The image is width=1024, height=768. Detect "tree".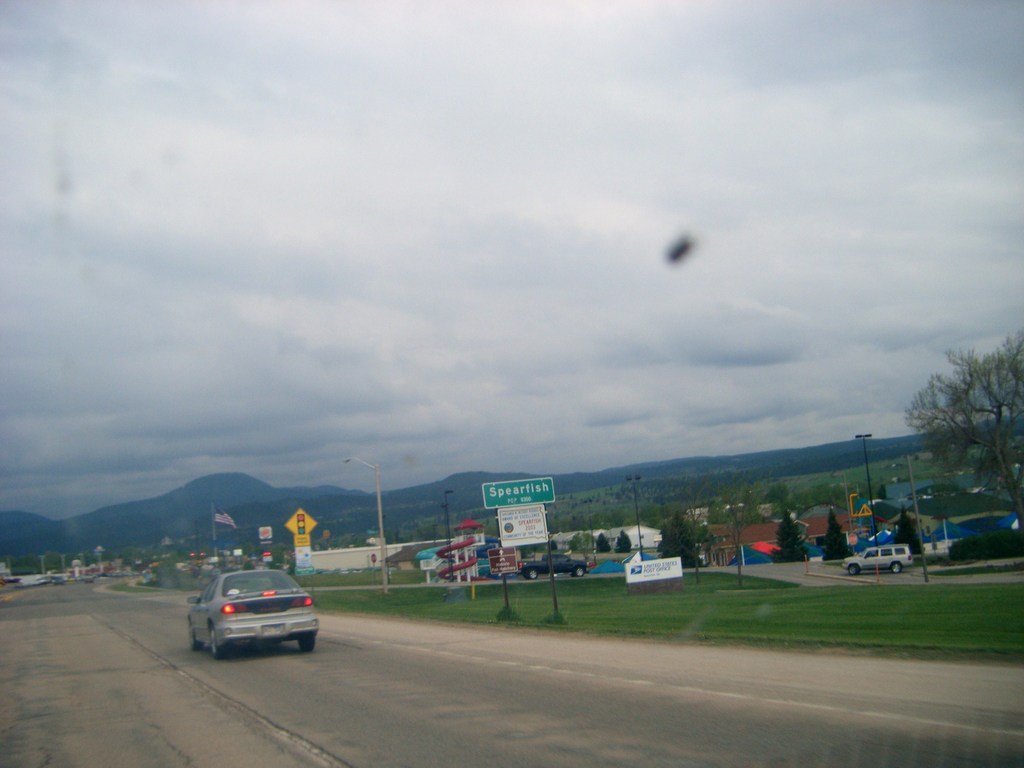
Detection: <box>637,501,661,524</box>.
